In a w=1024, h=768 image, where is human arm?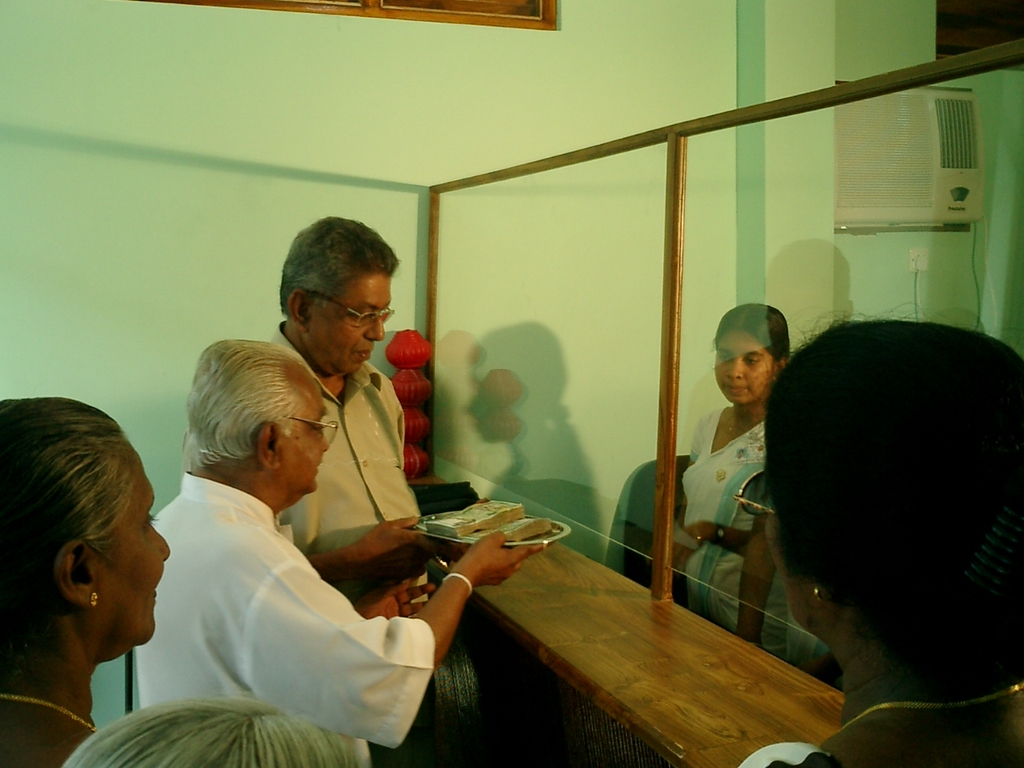
locate(671, 410, 707, 606).
